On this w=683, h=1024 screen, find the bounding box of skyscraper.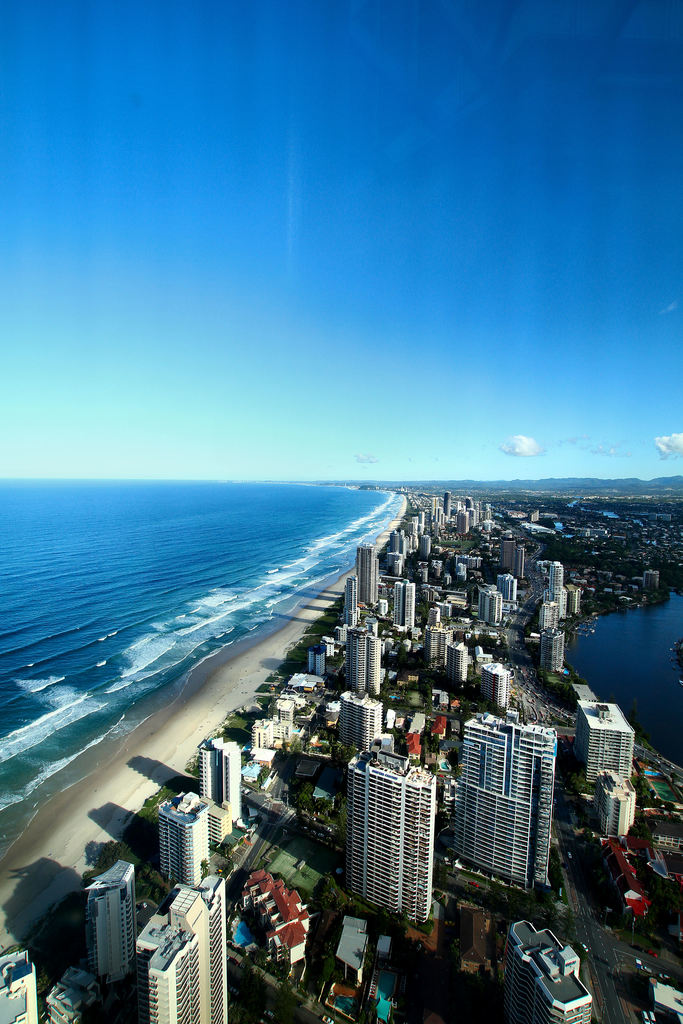
Bounding box: 387:579:418:634.
